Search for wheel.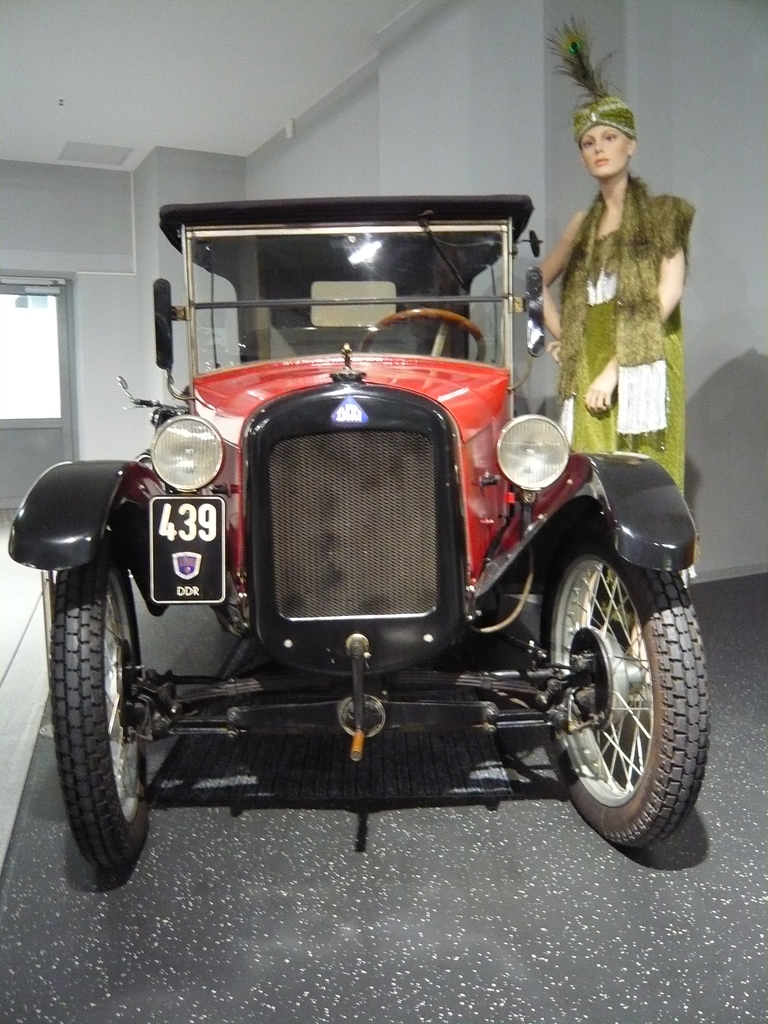
Found at region(358, 309, 483, 362).
